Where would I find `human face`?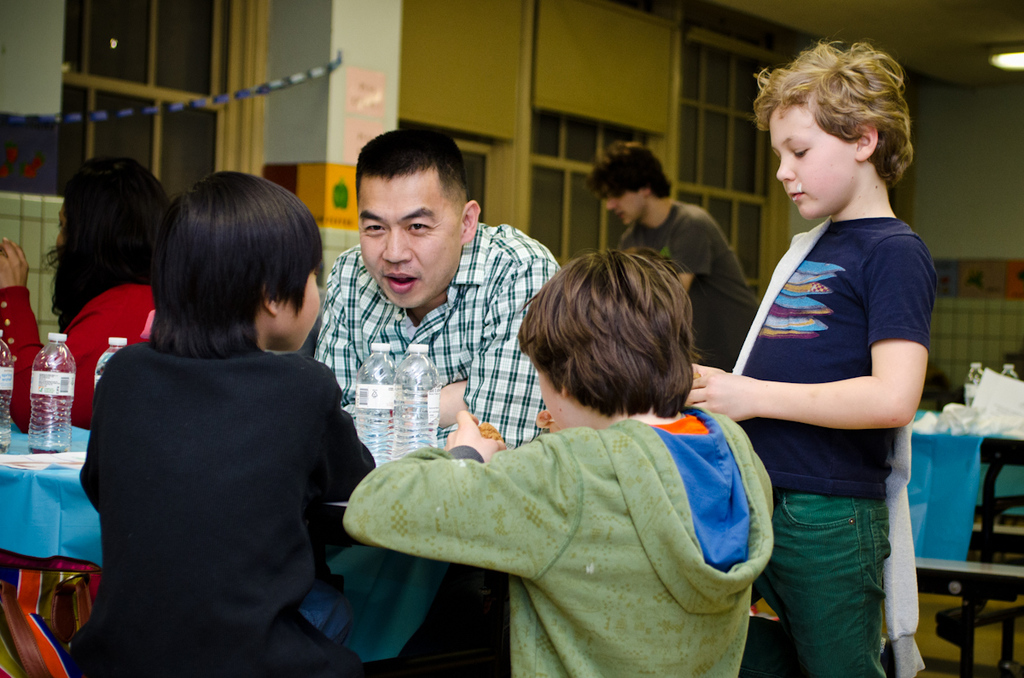
At Rect(358, 165, 462, 304).
